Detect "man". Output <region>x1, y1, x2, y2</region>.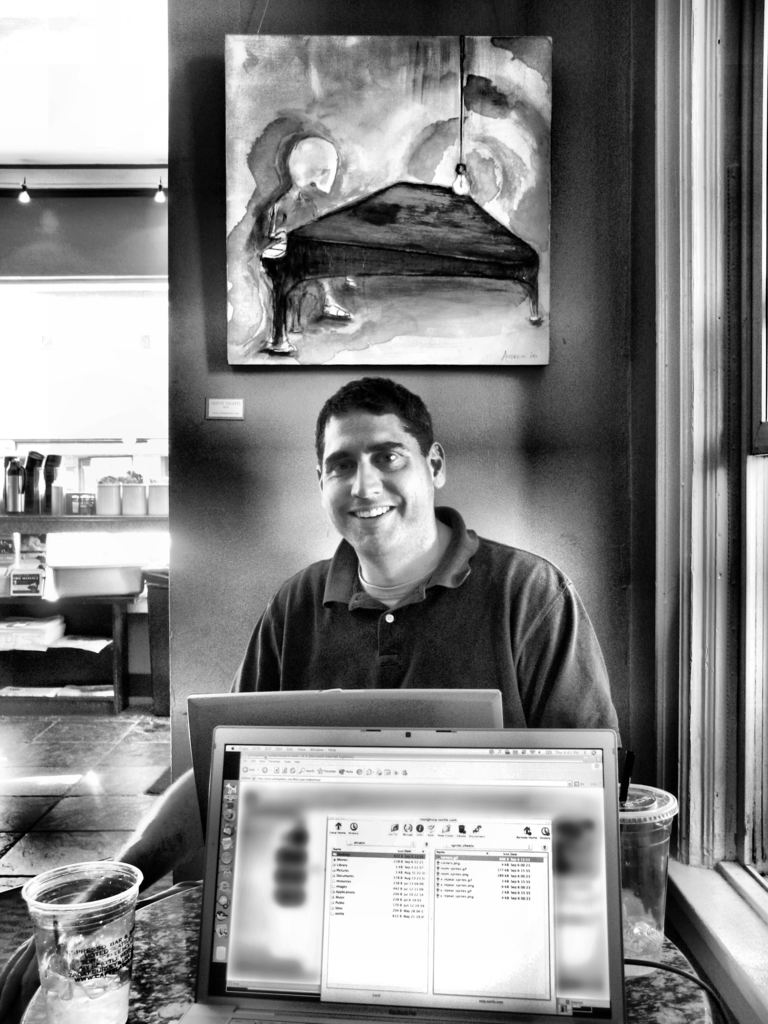
<region>197, 383, 627, 755</region>.
